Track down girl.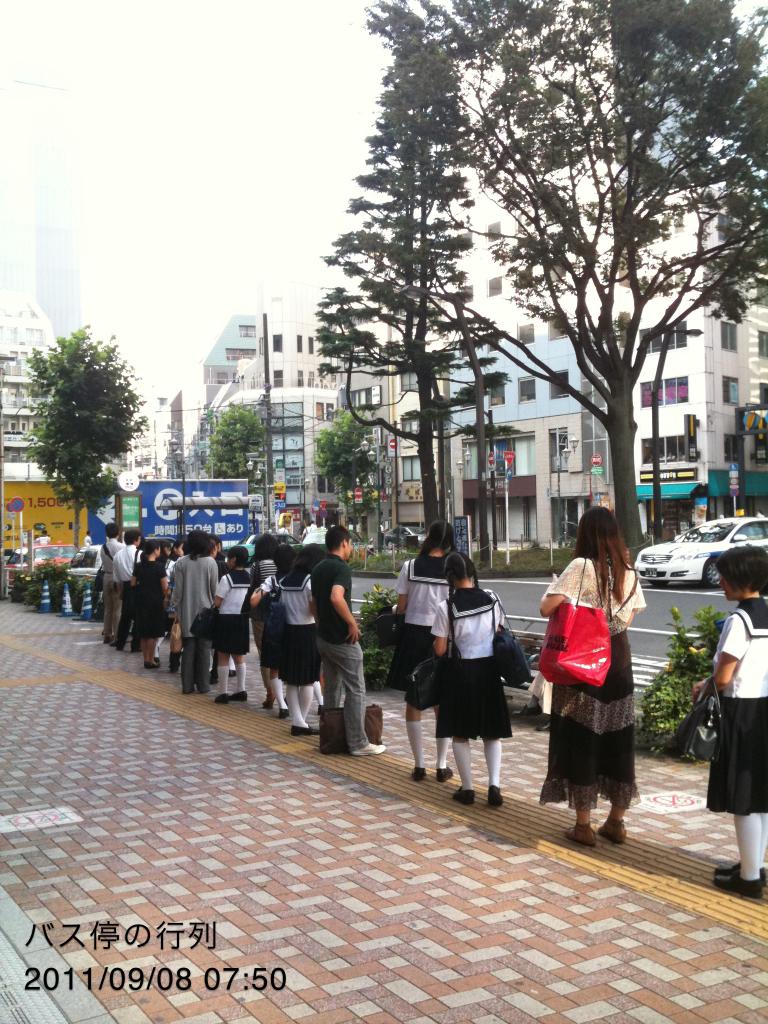
Tracked to (x1=537, y1=507, x2=647, y2=844).
